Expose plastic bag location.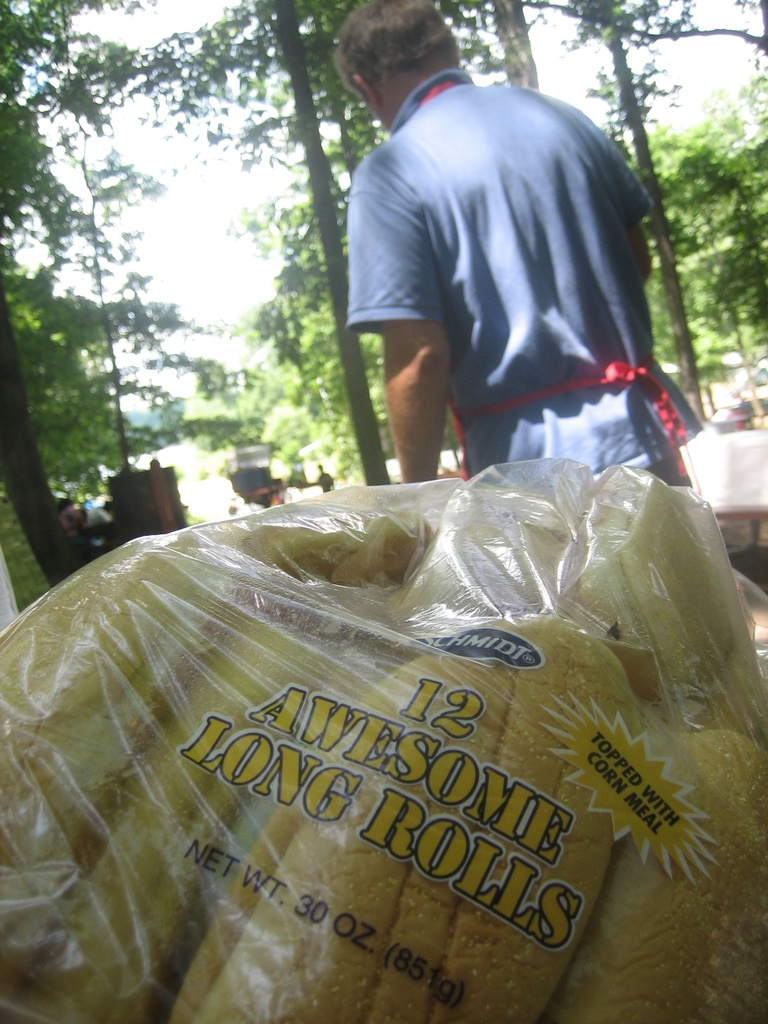
Exposed at [0, 456, 767, 1021].
